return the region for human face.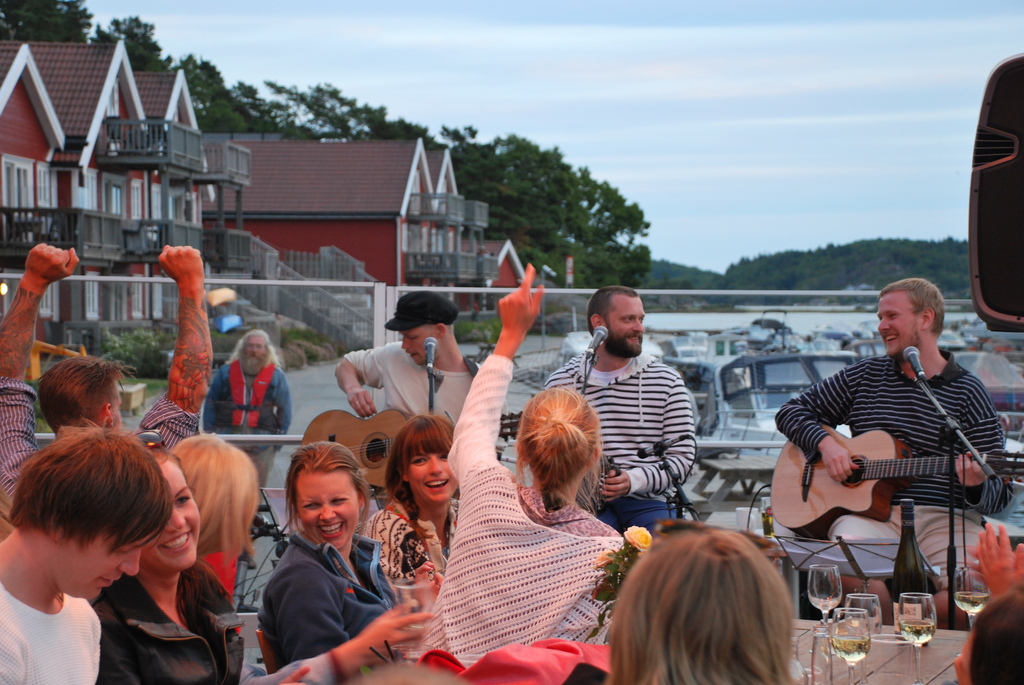
bbox=[149, 460, 205, 570].
